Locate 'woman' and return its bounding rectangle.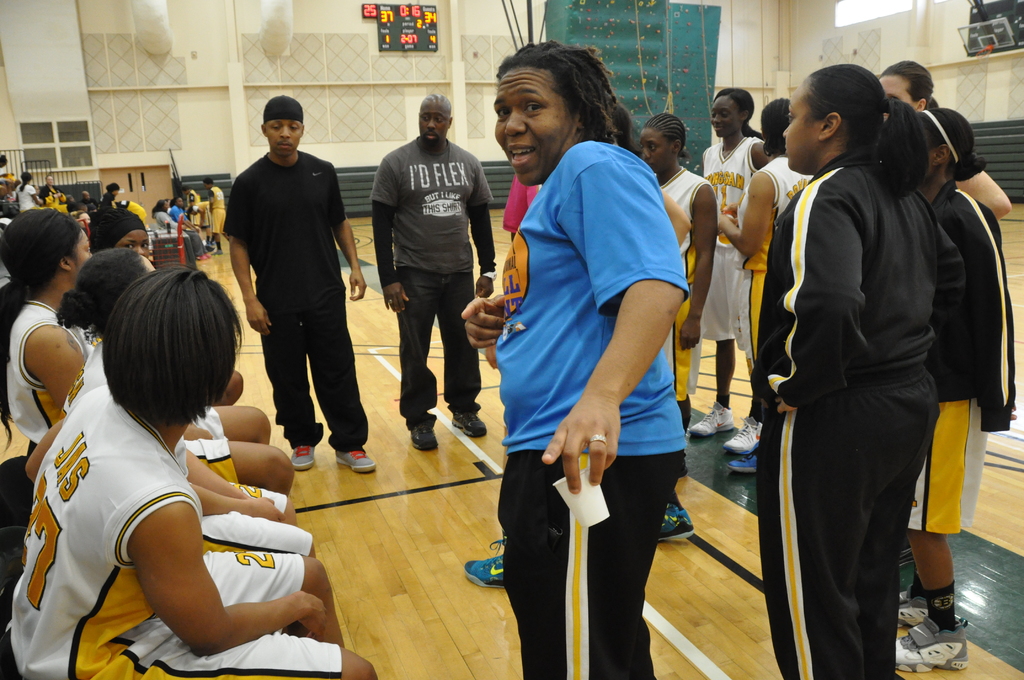
771 15 982 679.
